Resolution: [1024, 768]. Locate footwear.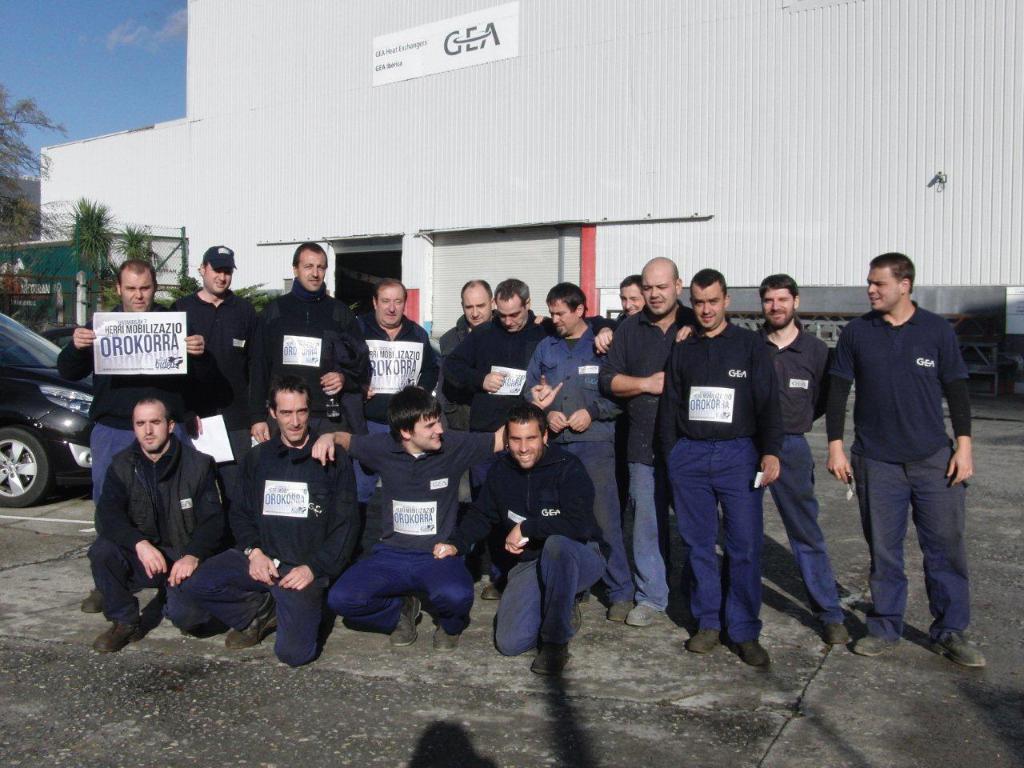
854, 634, 903, 656.
